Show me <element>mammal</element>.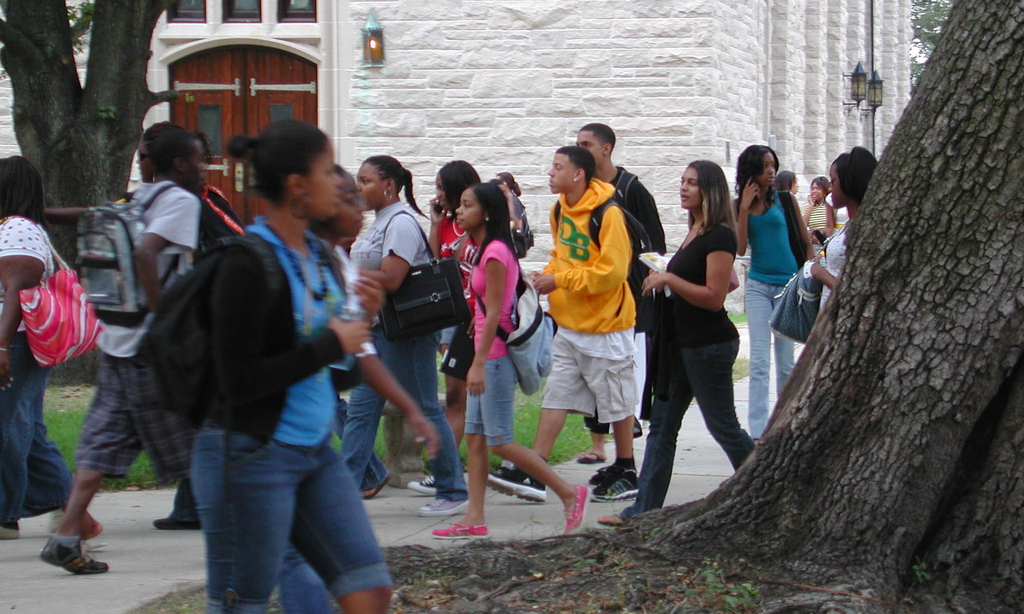
<element>mammal</element> is here: [598,159,760,527].
